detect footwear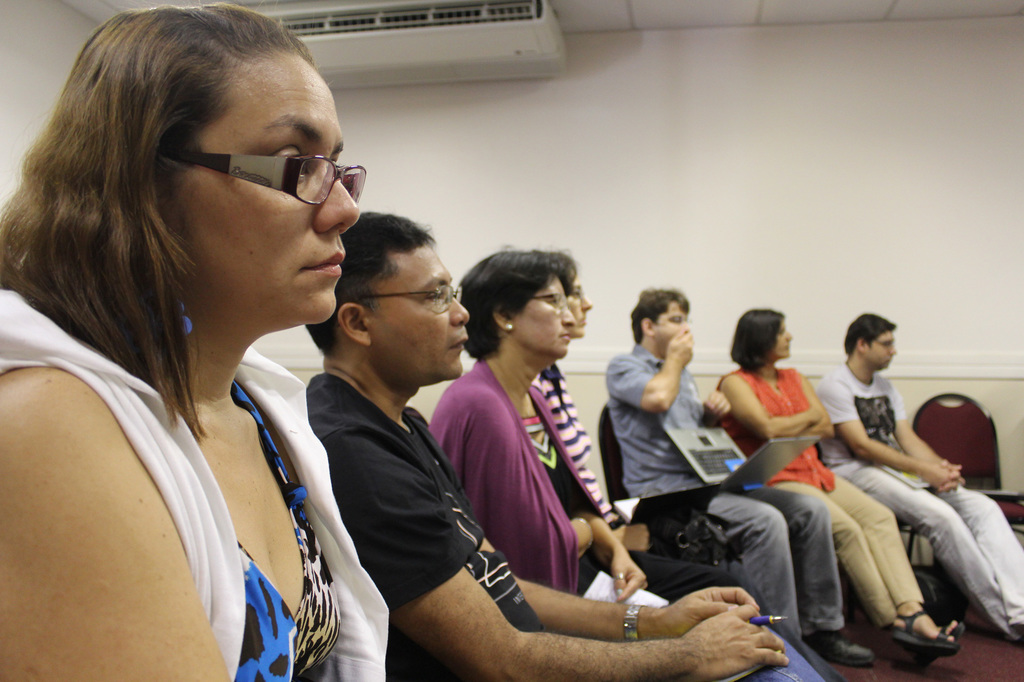
(left=884, top=610, right=957, bottom=654)
